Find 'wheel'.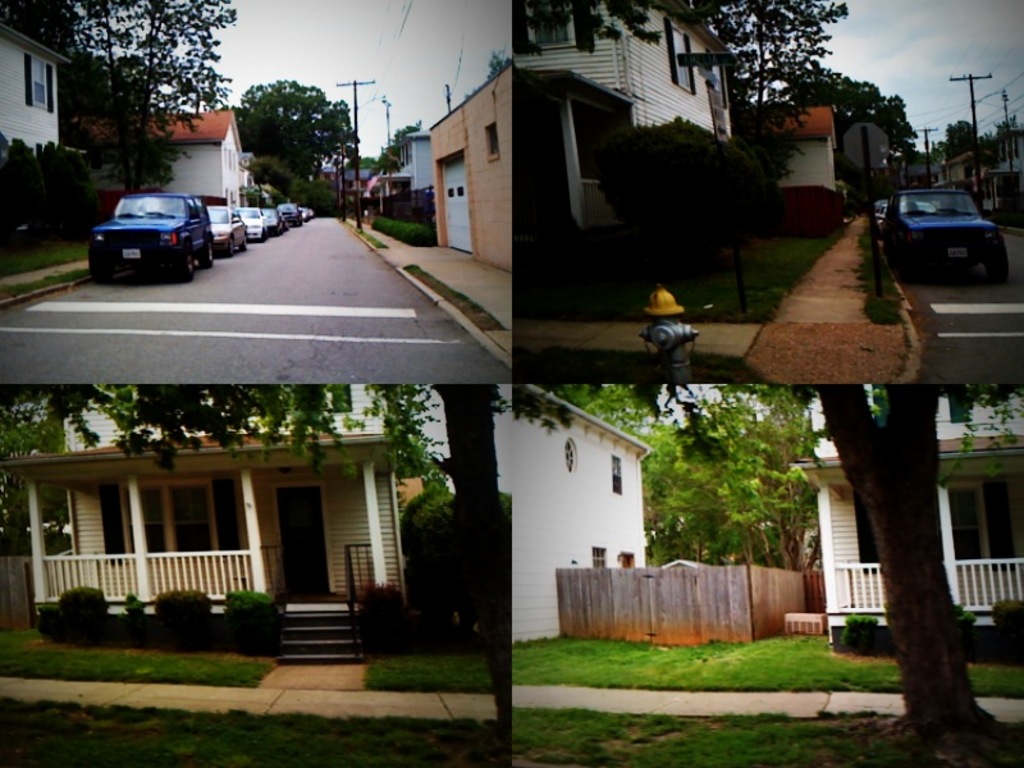
[238,233,247,252].
